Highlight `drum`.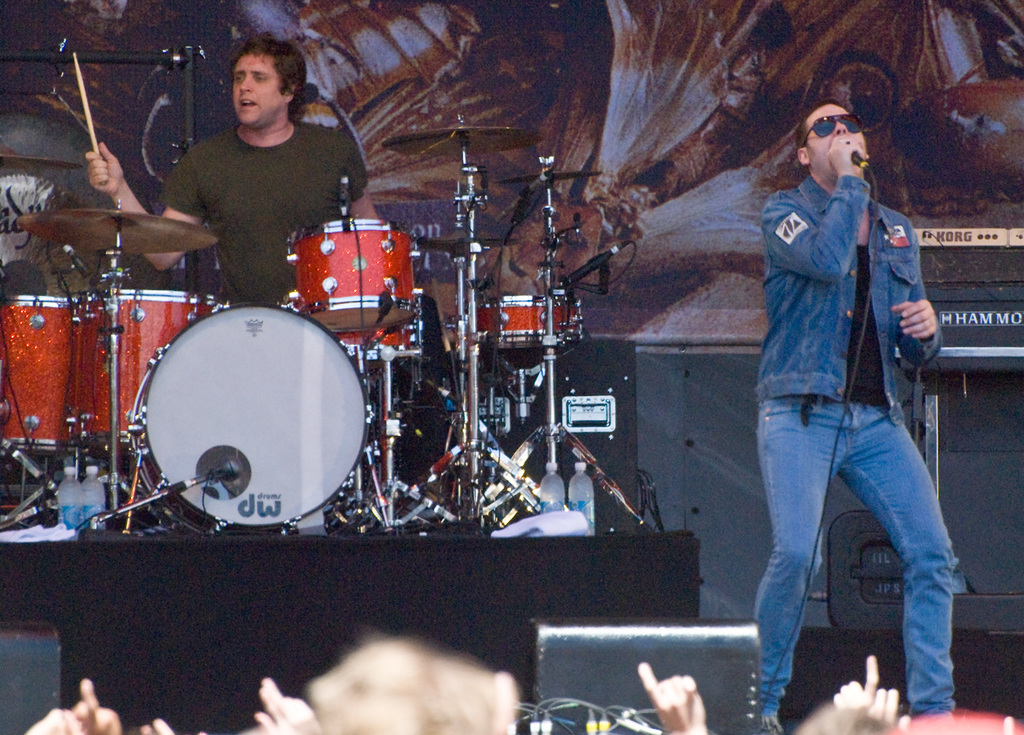
Highlighted region: left=461, top=293, right=588, bottom=350.
